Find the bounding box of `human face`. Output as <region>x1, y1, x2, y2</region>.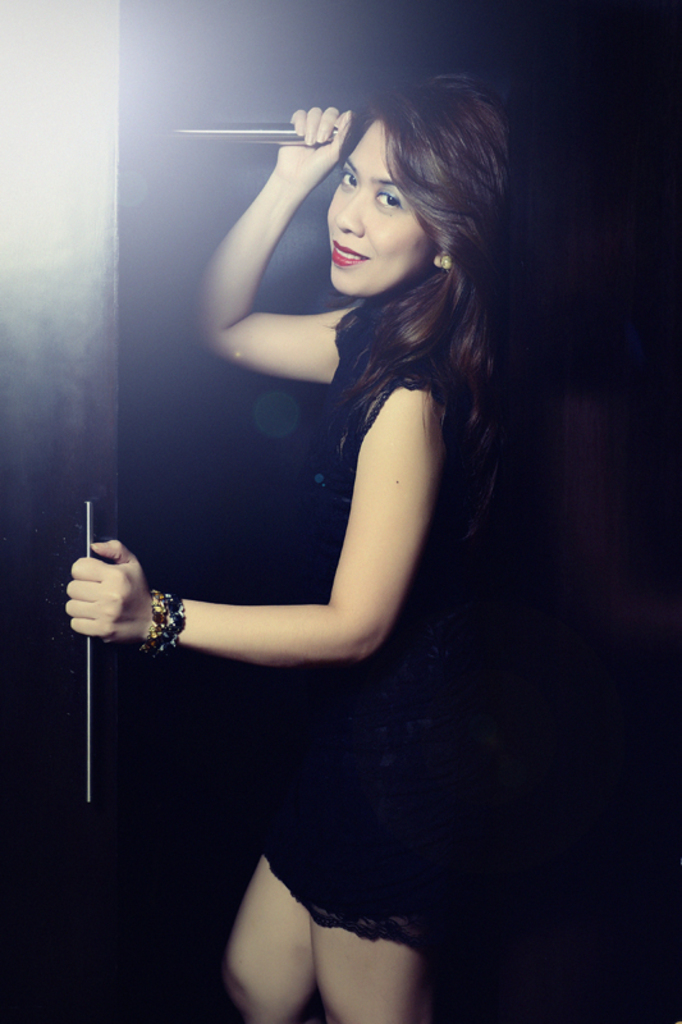
<region>325, 119, 430, 294</region>.
